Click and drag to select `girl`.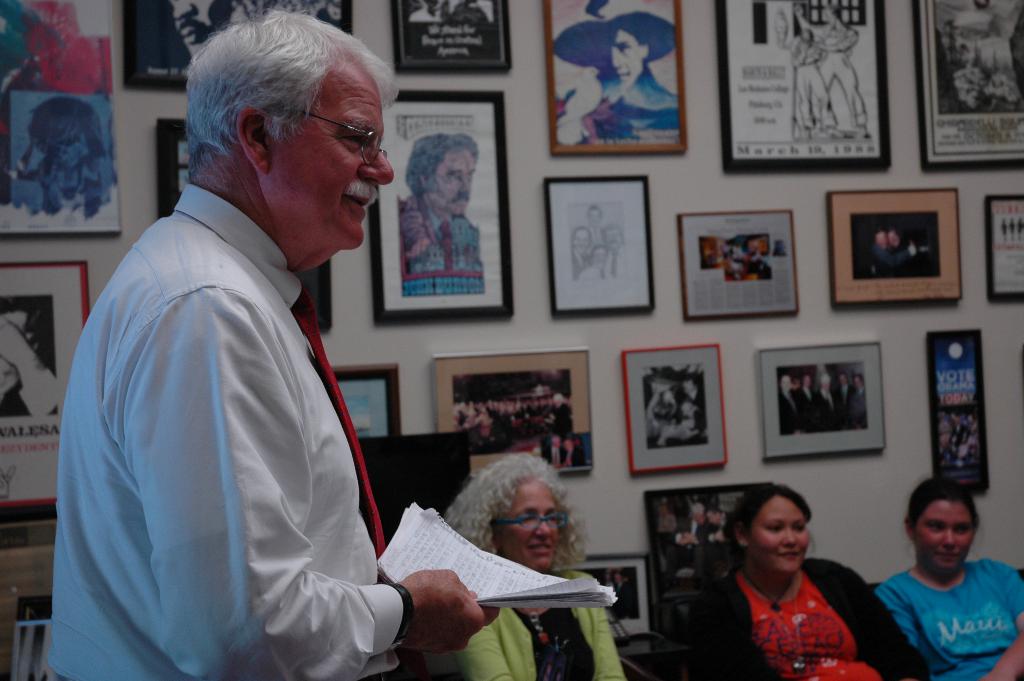
Selection: <bbox>688, 482, 929, 680</bbox>.
